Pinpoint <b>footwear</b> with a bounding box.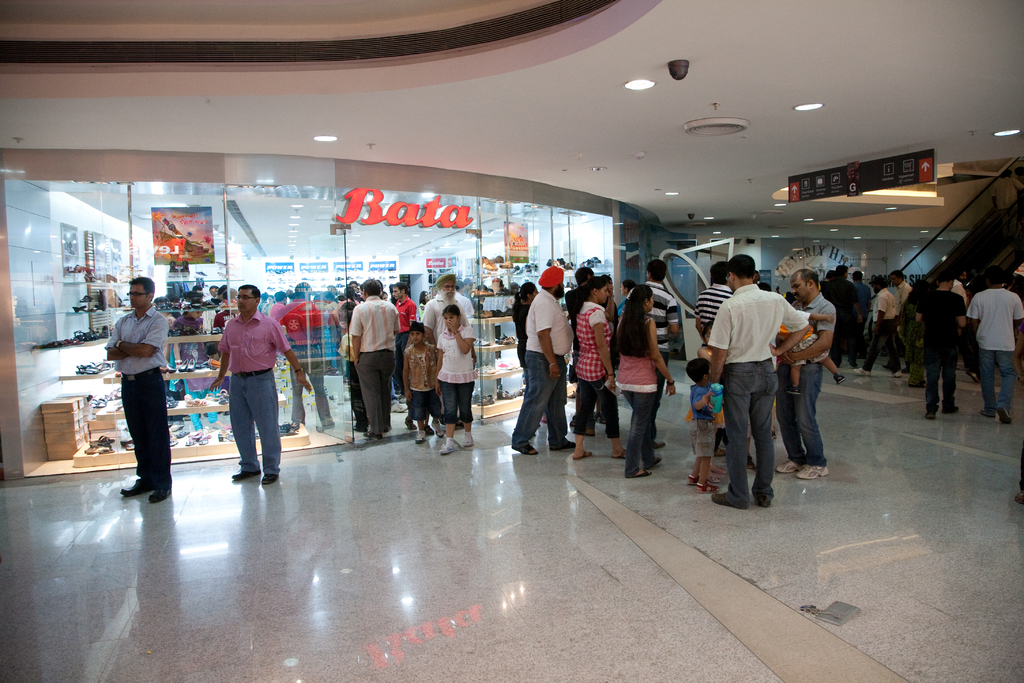
locate(836, 378, 847, 382).
